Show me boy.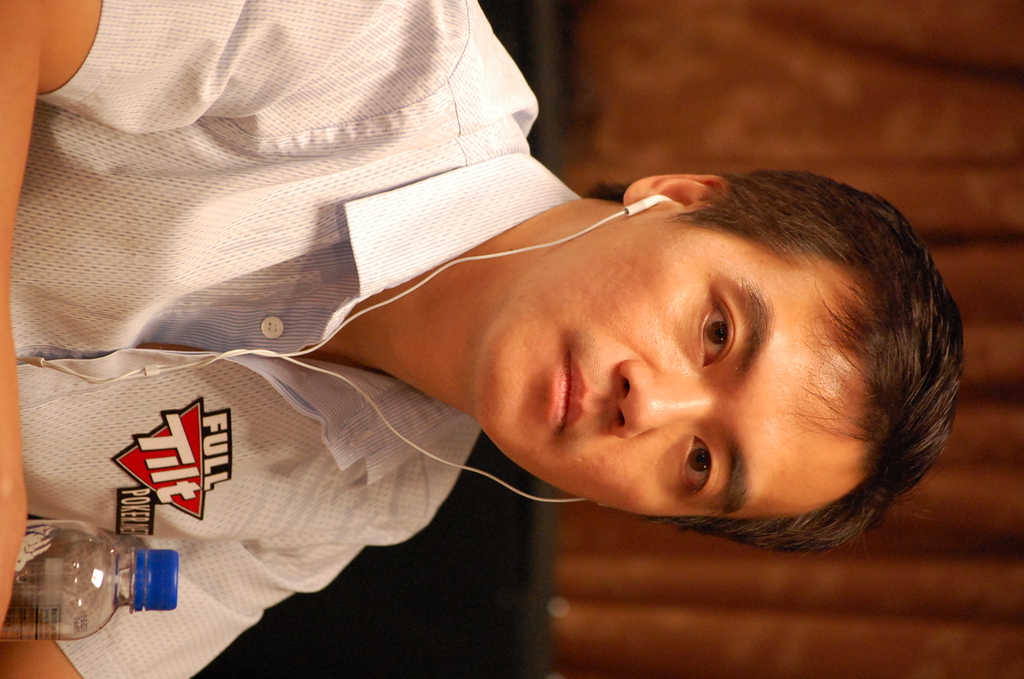
boy is here: bbox=(0, 0, 967, 678).
